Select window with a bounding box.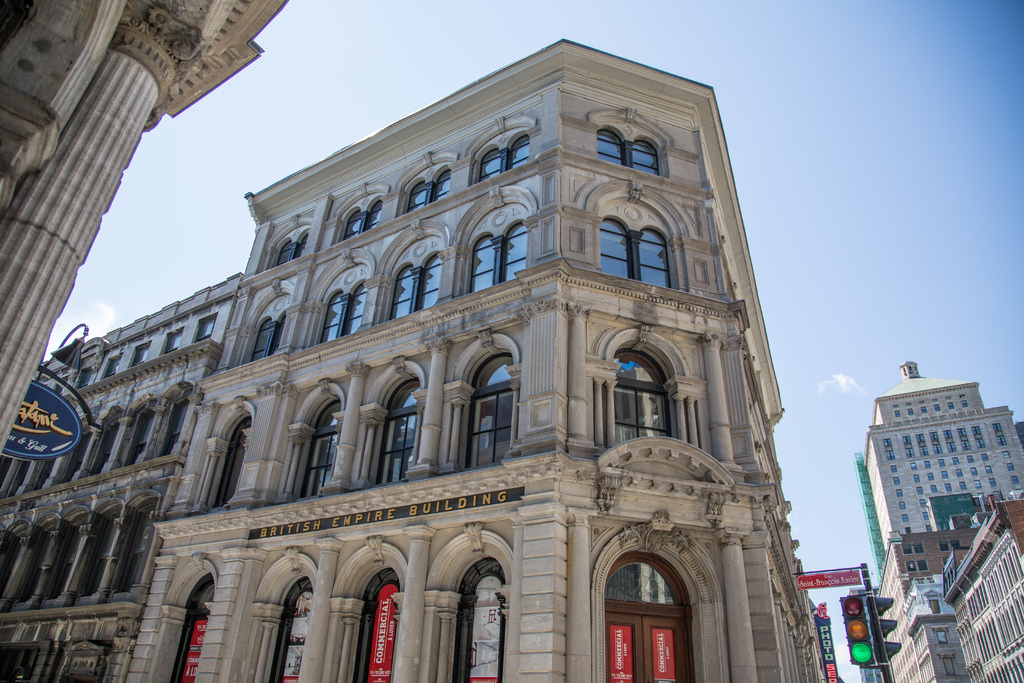
465/216/530/292.
